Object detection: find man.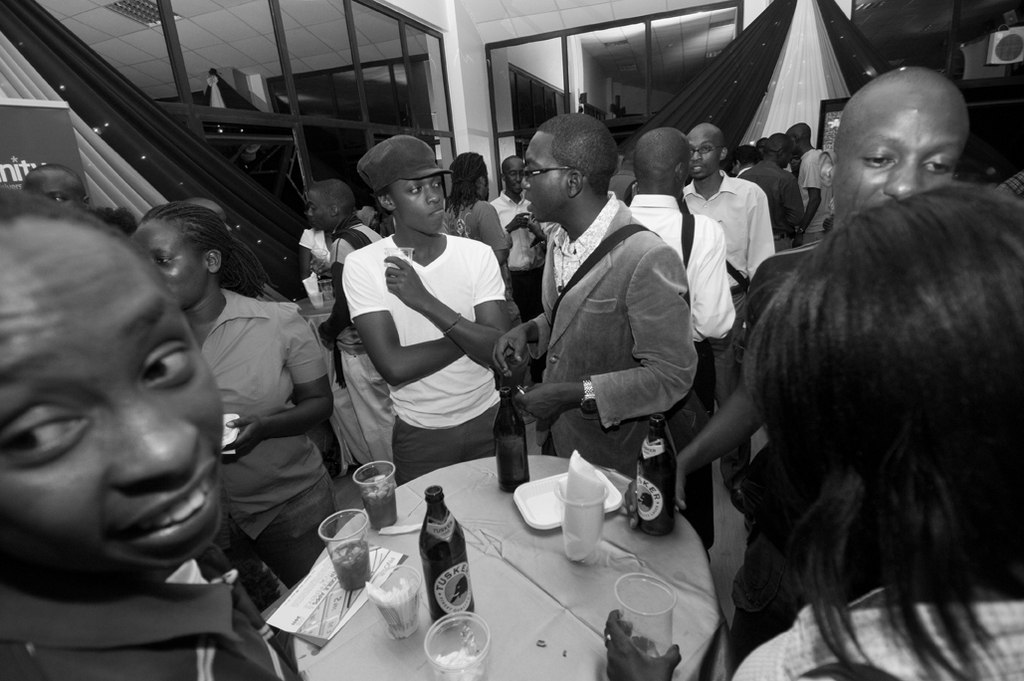
<region>20, 162, 91, 213</region>.
